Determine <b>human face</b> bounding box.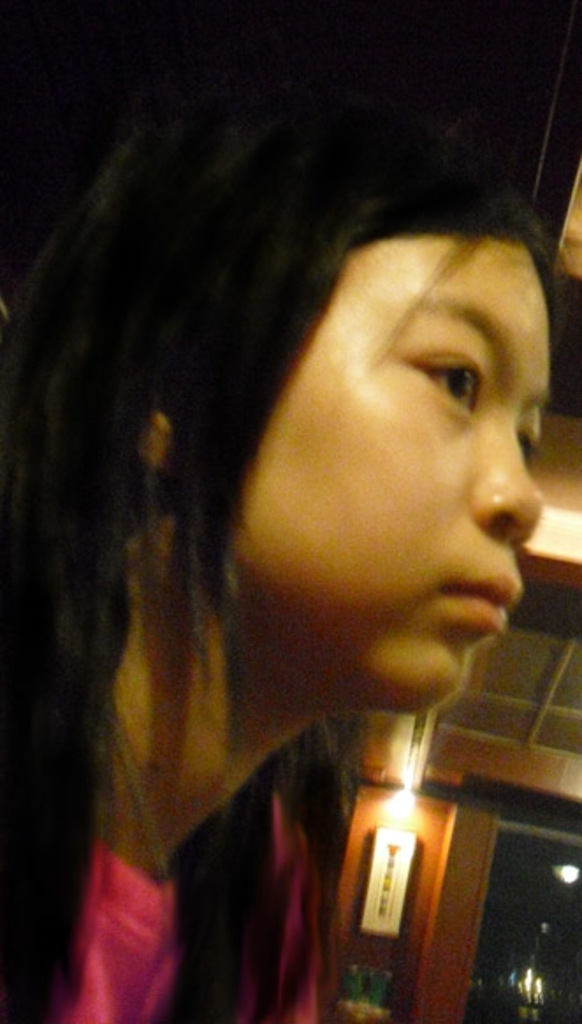
Determined: 239:229:550:723.
